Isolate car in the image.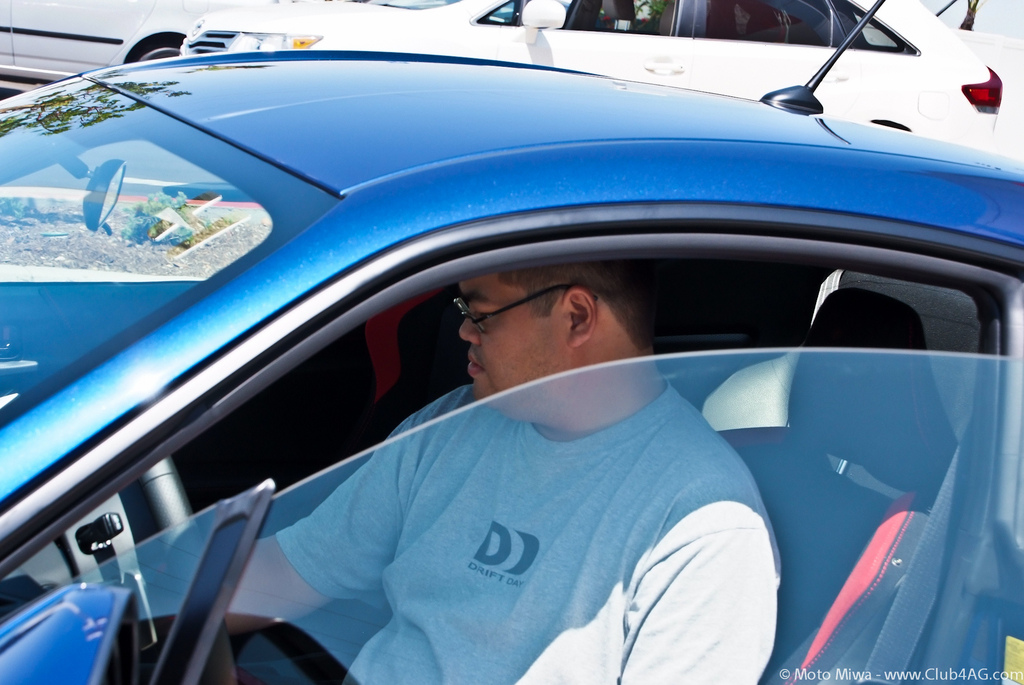
Isolated region: region(40, 3, 991, 673).
